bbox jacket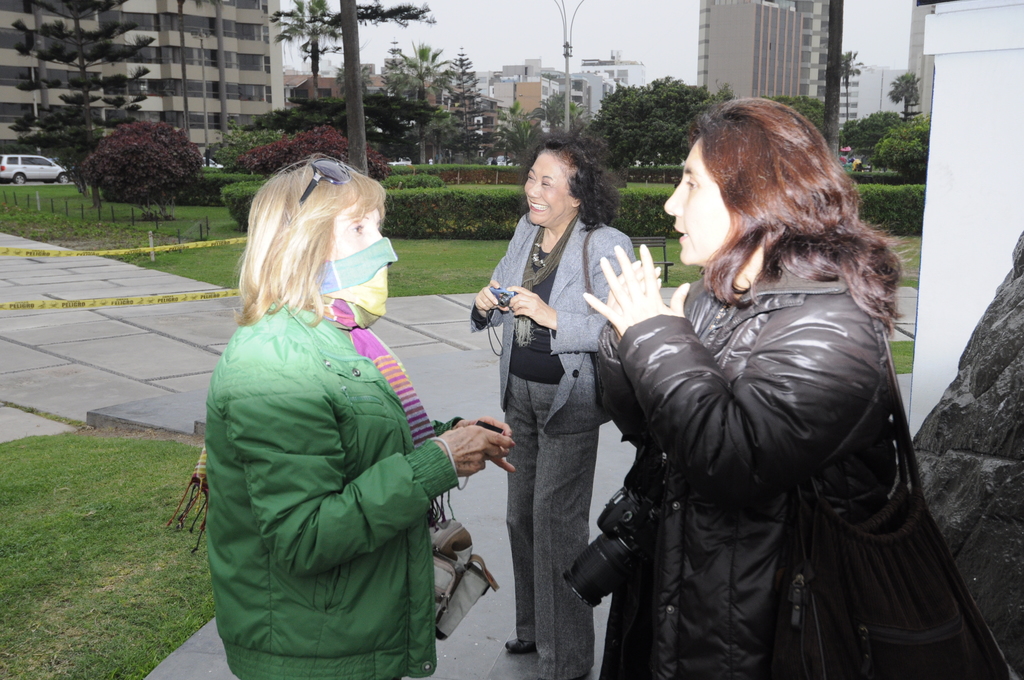
l=559, t=269, r=1016, b=679
